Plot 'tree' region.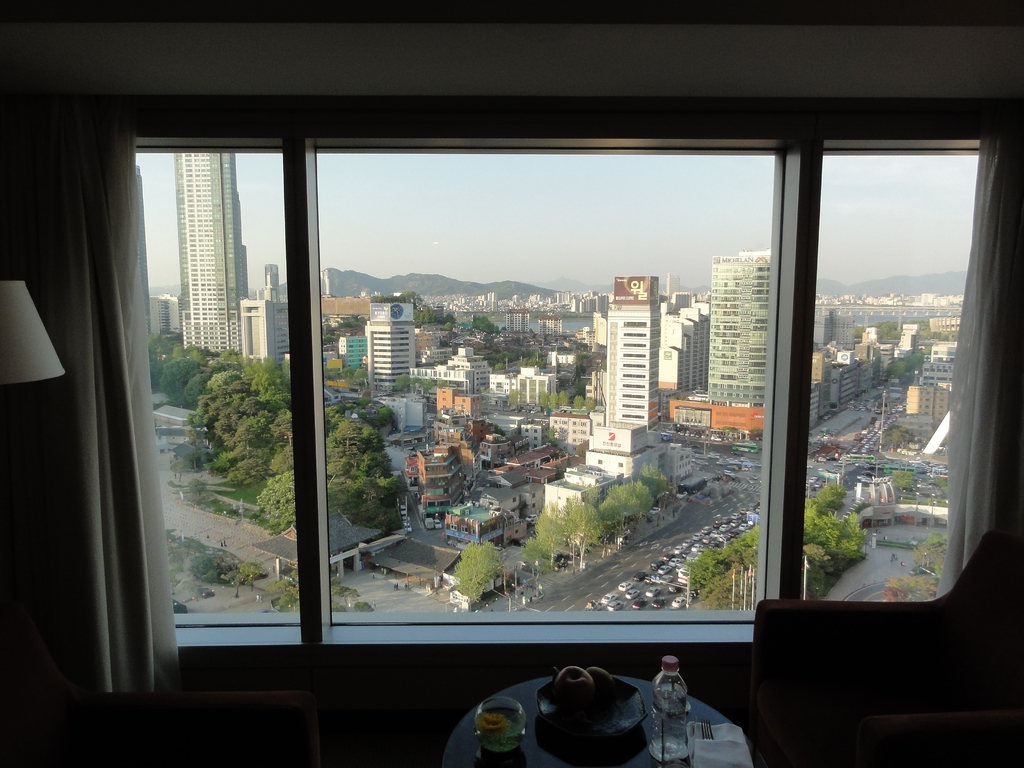
Plotted at bbox=(920, 471, 950, 502).
